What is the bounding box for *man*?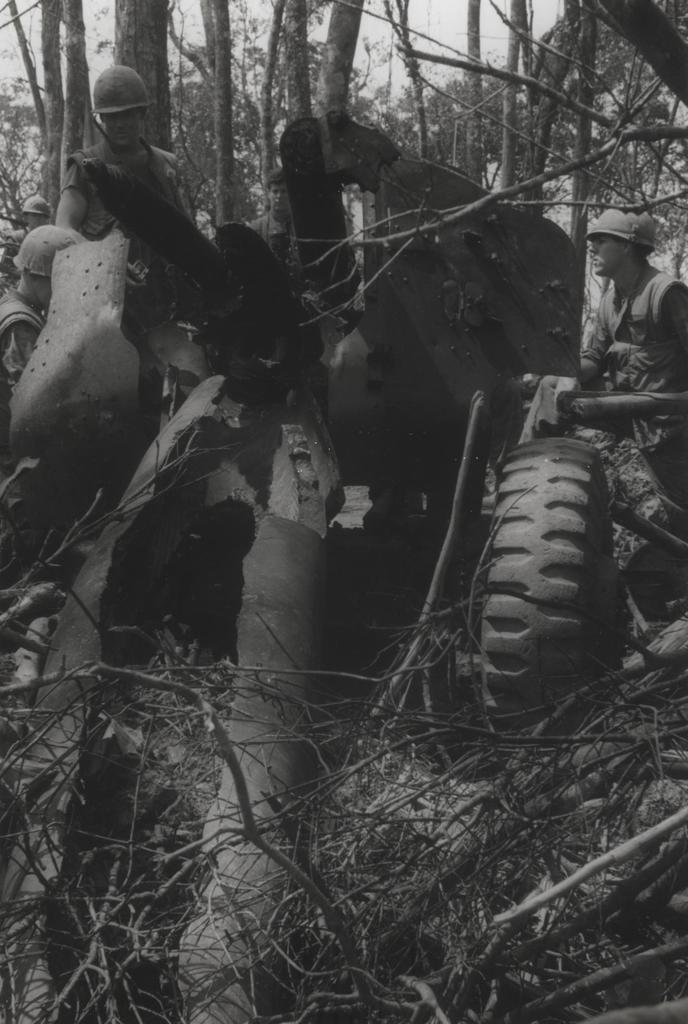
(1,193,51,271).
